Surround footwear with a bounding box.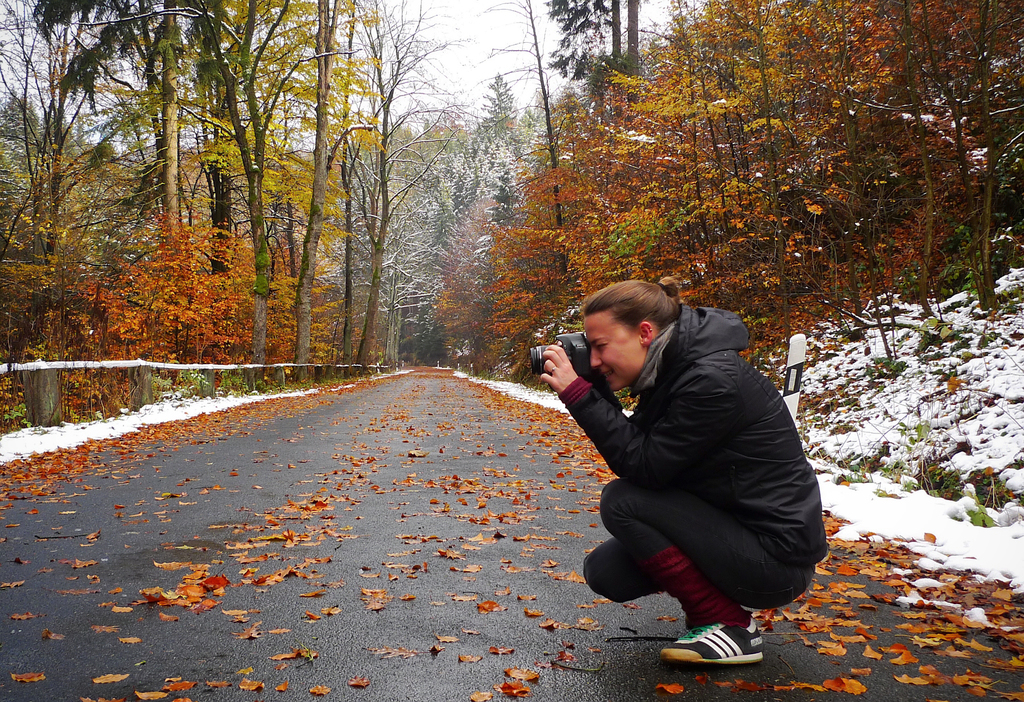
(660,622,764,679).
